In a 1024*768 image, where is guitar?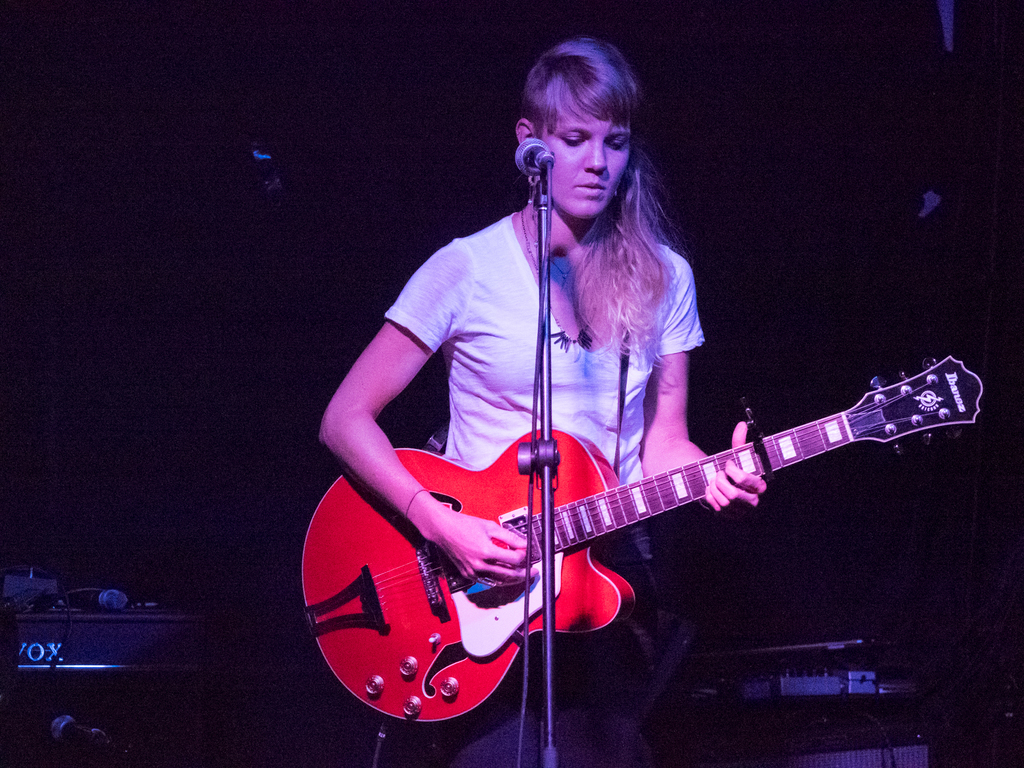
312, 342, 961, 730.
